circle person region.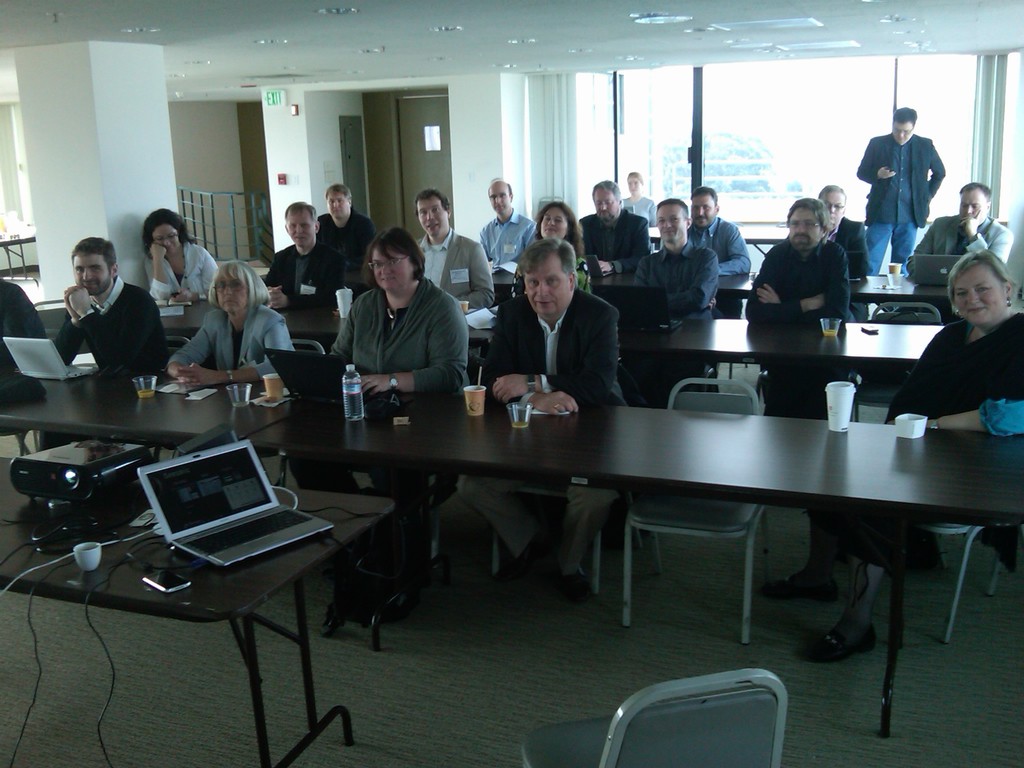
Region: Rect(262, 196, 355, 311).
